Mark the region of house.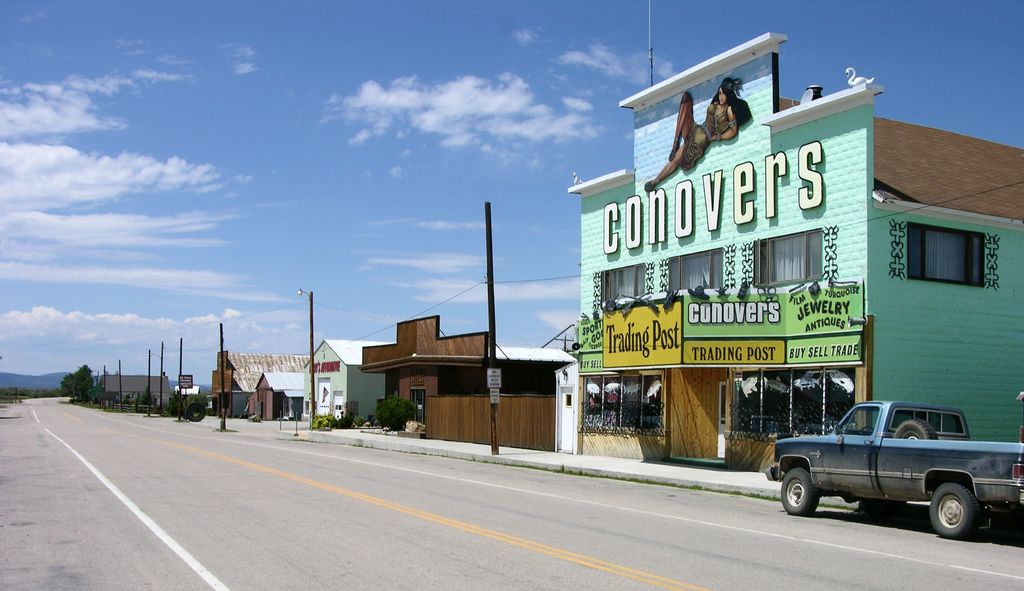
Region: <bbox>341, 303, 545, 437</bbox>.
